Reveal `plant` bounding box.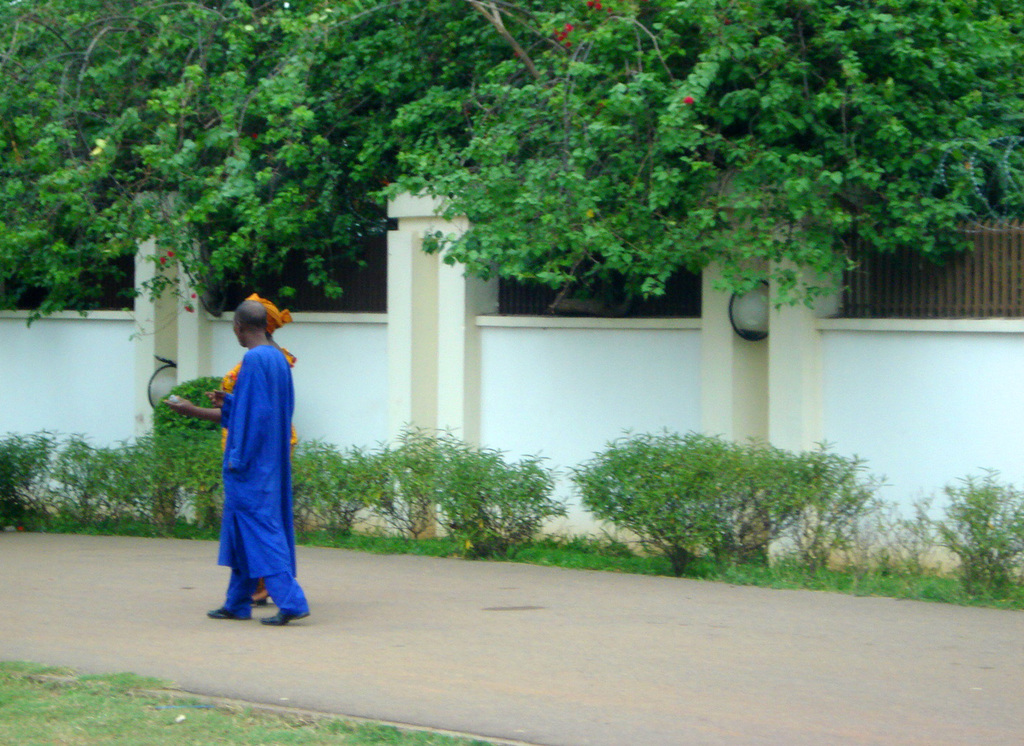
Revealed: box=[365, 420, 548, 565].
